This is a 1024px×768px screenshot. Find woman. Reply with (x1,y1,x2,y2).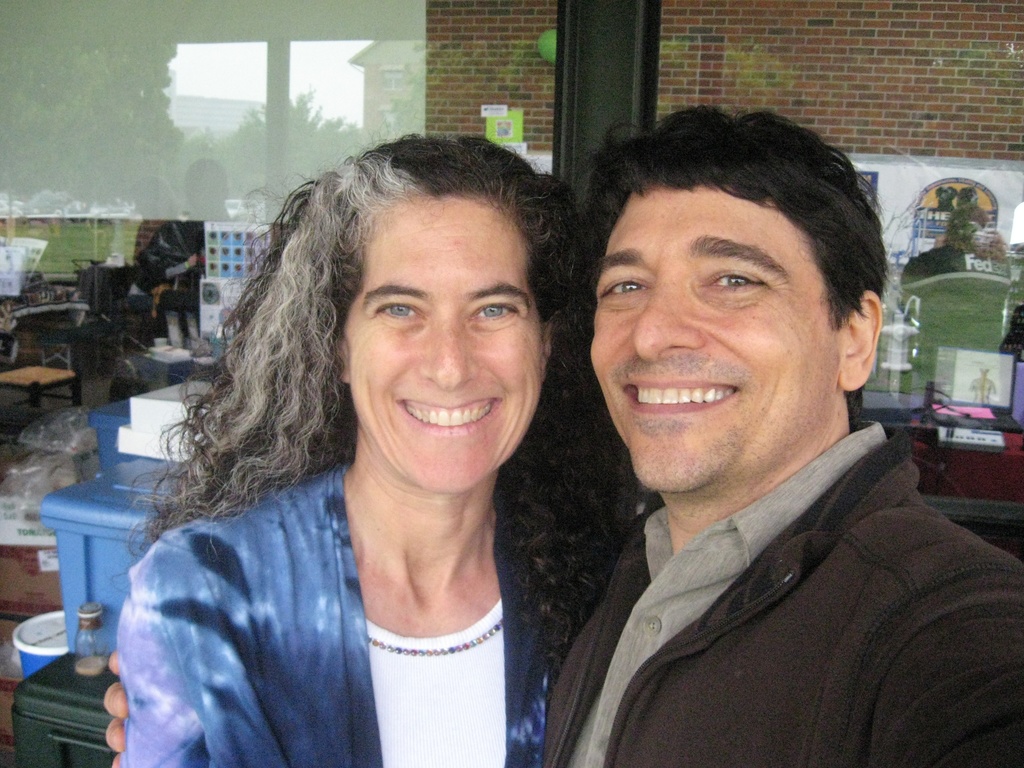
(174,166,615,684).
